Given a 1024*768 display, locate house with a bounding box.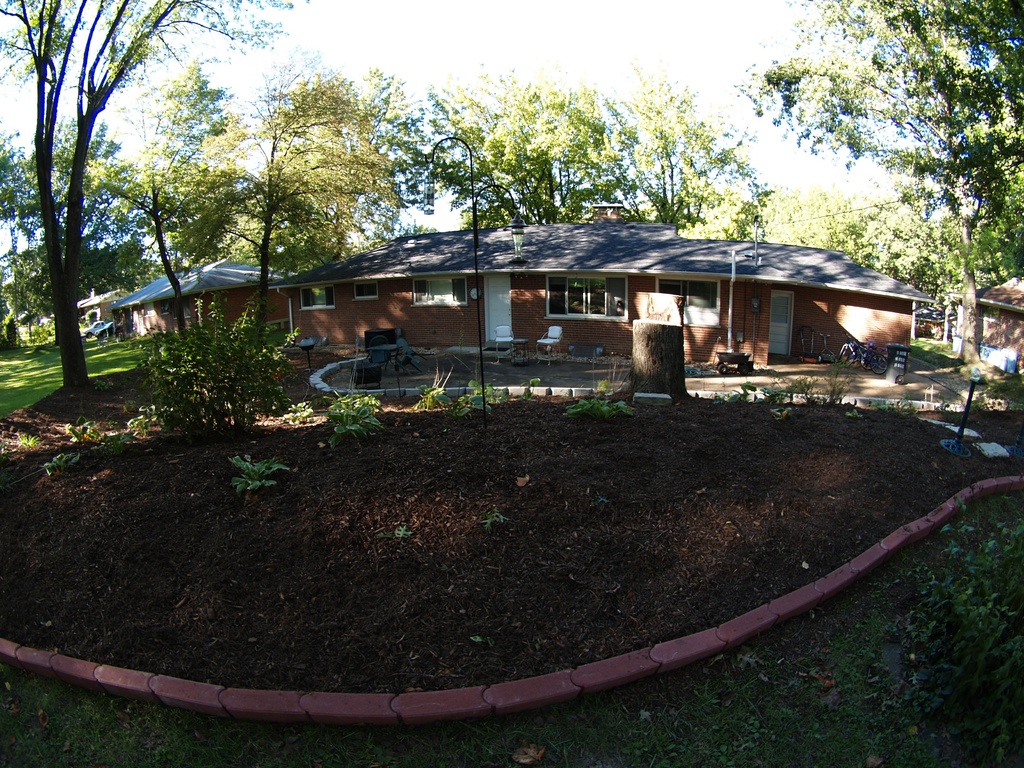
Located: pyautogui.locateOnScreen(956, 270, 1023, 383).
